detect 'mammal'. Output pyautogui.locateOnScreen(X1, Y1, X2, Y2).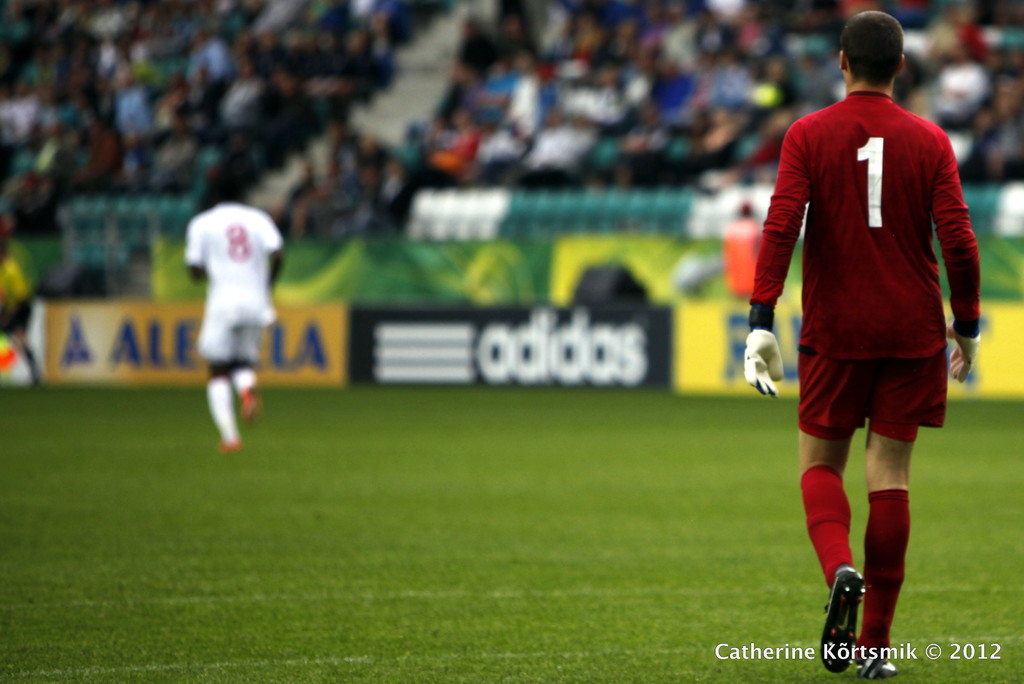
pyautogui.locateOnScreen(182, 177, 284, 450).
